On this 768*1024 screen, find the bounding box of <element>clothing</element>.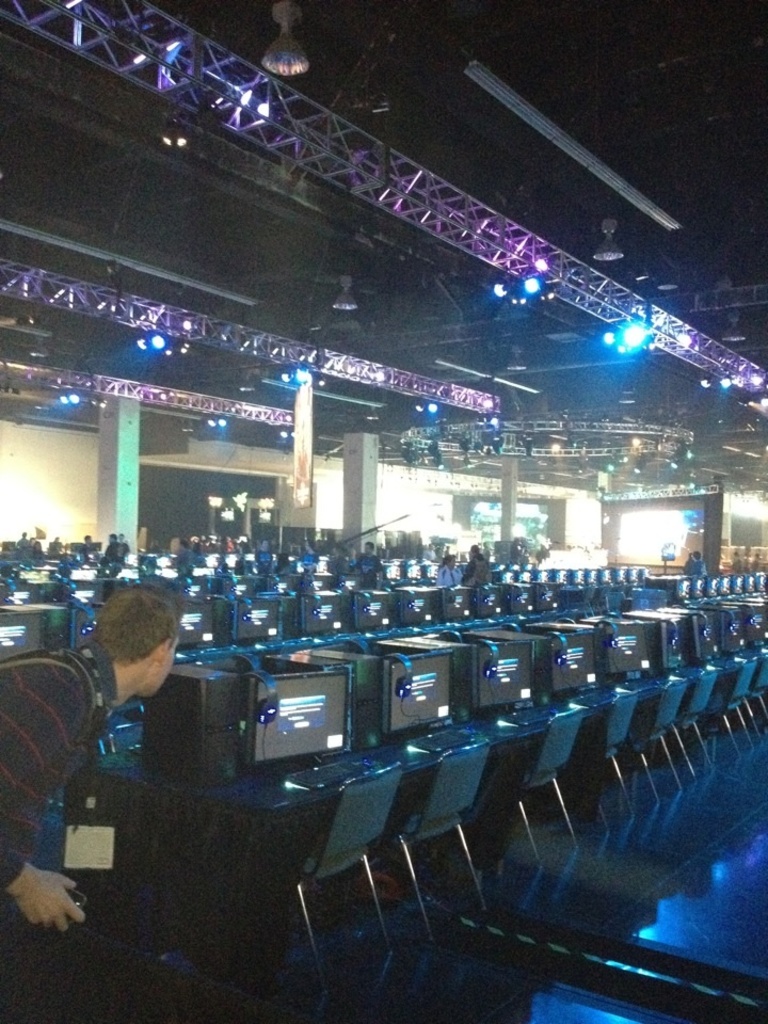
Bounding box: x1=103, y1=542, x2=125, y2=565.
